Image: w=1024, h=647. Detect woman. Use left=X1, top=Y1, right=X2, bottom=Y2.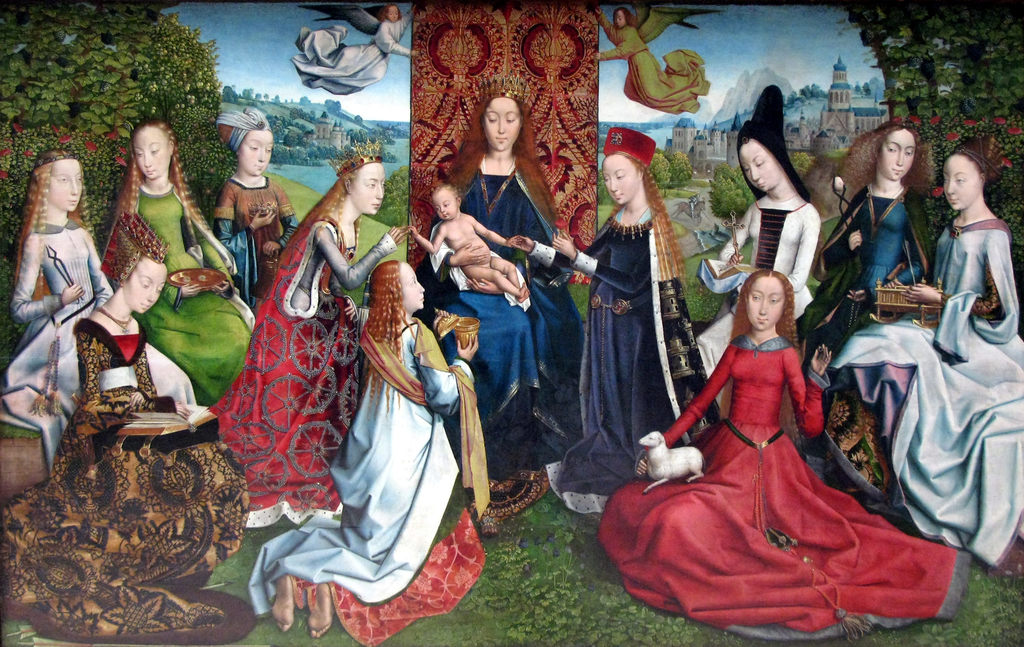
left=695, top=81, right=825, bottom=415.
